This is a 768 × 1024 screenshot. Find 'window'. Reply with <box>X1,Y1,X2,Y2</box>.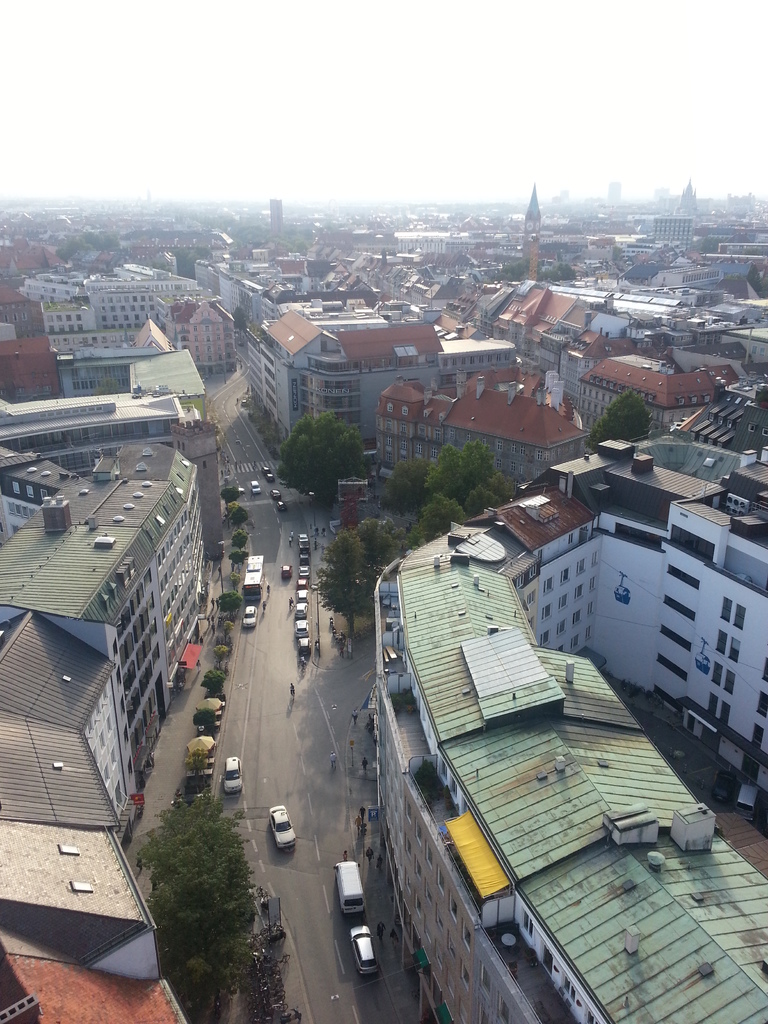
<box>570,608,584,627</box>.
